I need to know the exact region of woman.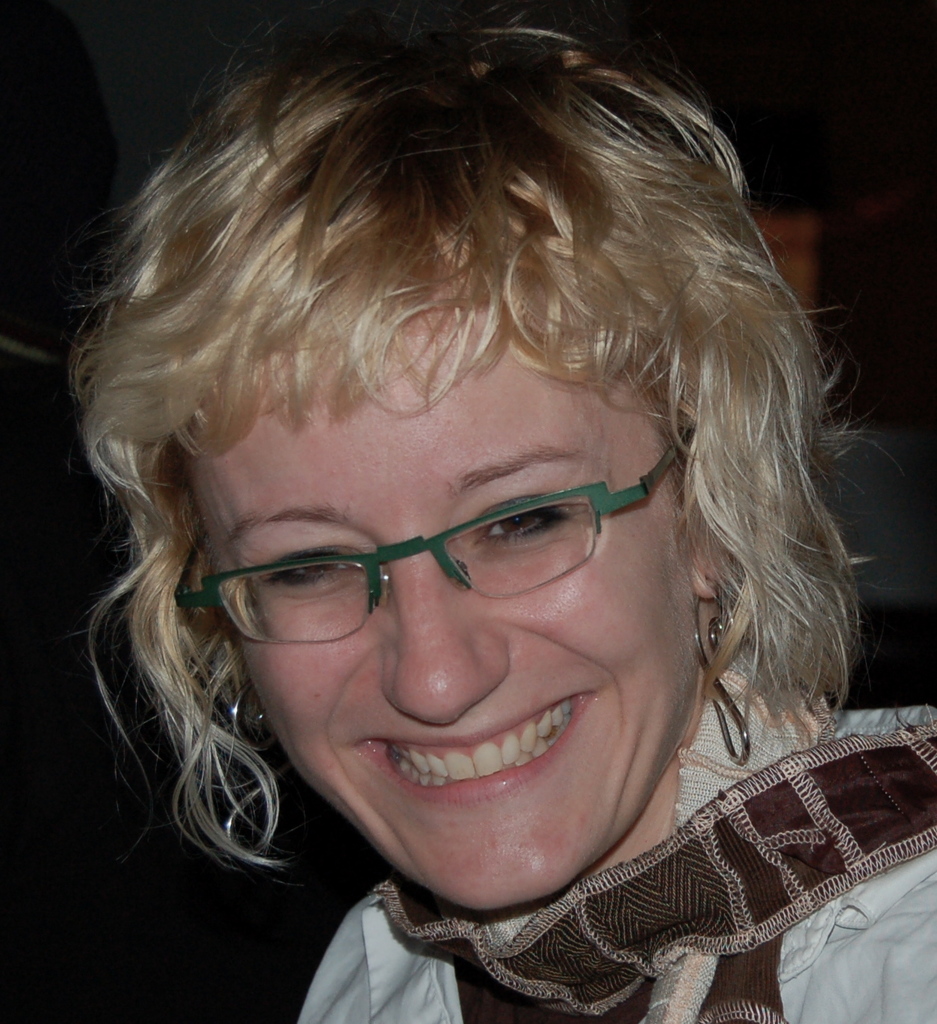
Region: (left=69, top=0, right=936, bottom=1023).
